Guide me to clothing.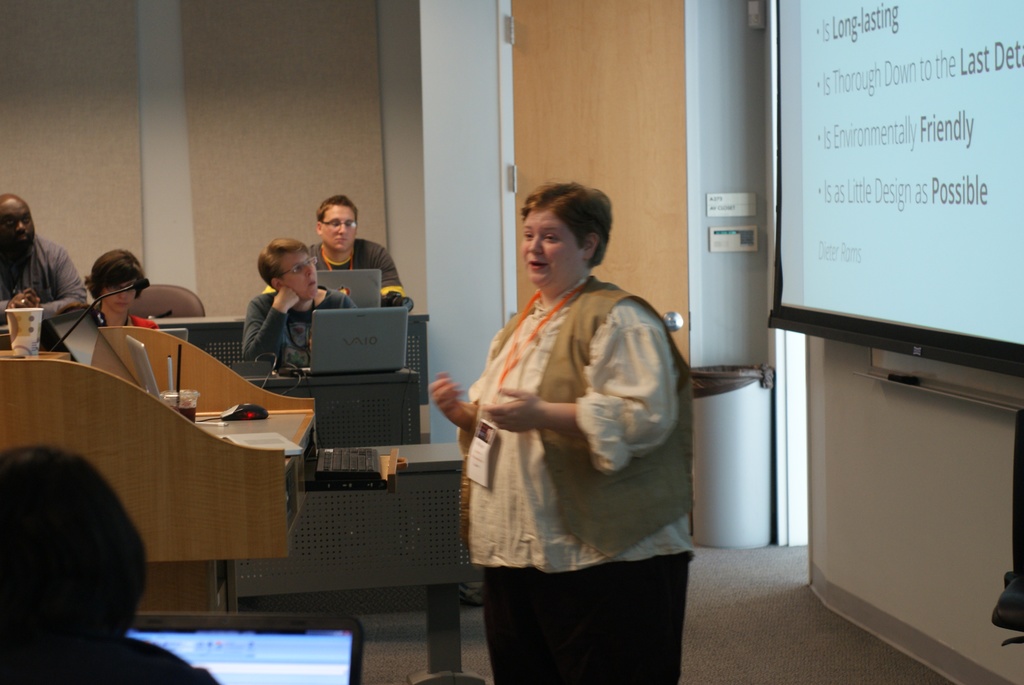
Guidance: [x1=303, y1=239, x2=405, y2=305].
